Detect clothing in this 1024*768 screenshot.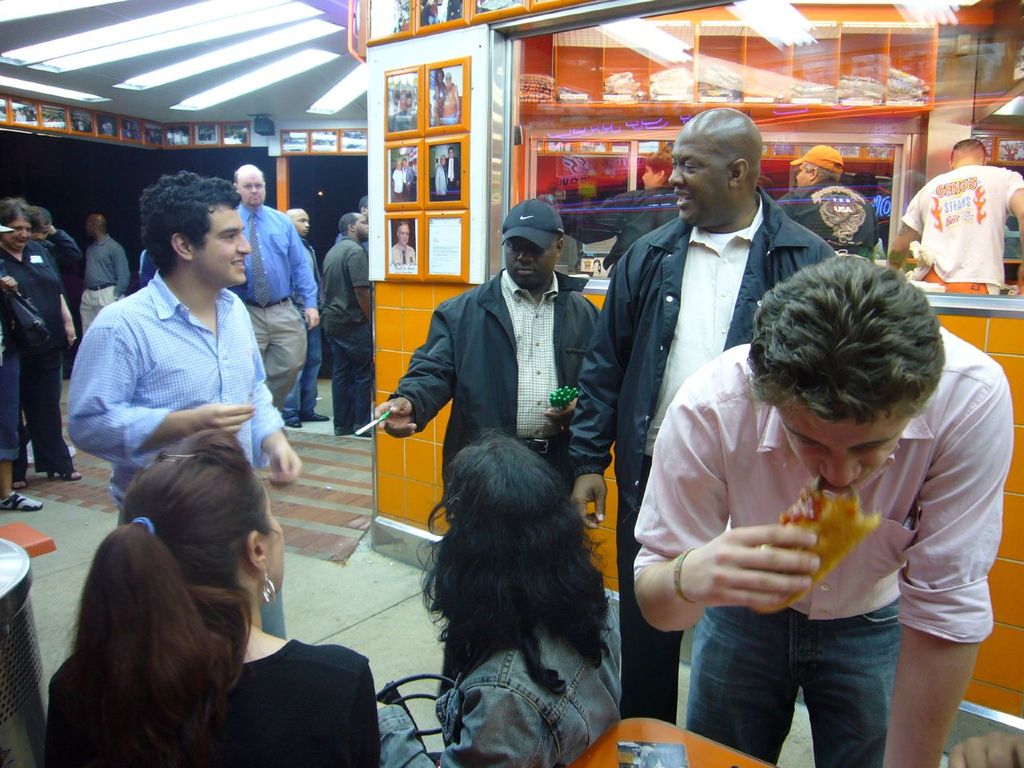
Detection: crop(322, 237, 374, 423).
